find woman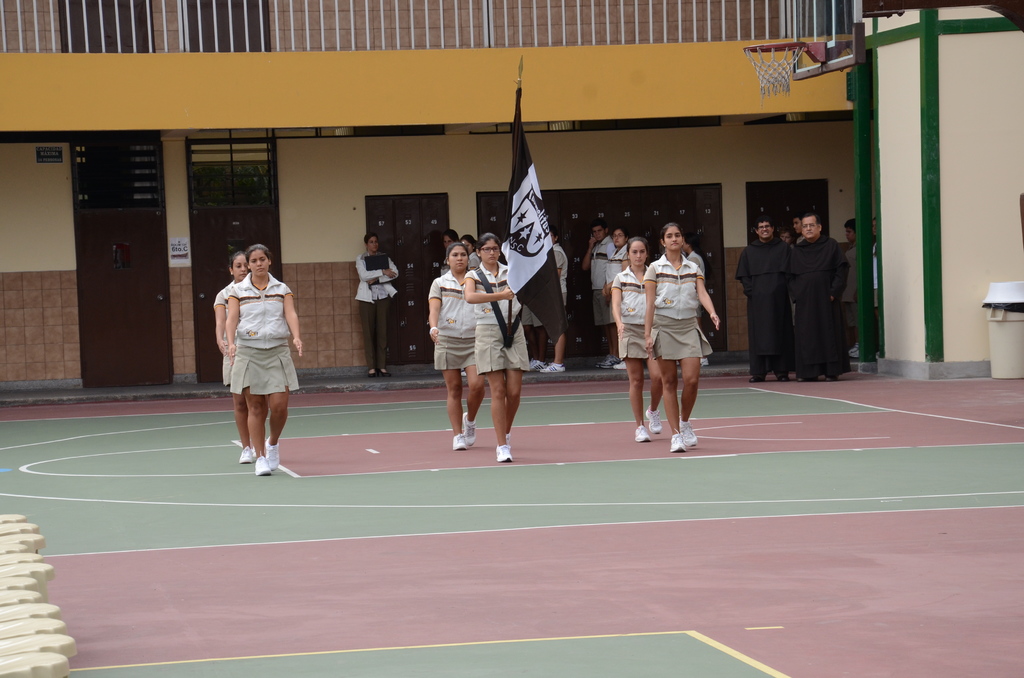
(left=426, top=241, right=480, bottom=452)
